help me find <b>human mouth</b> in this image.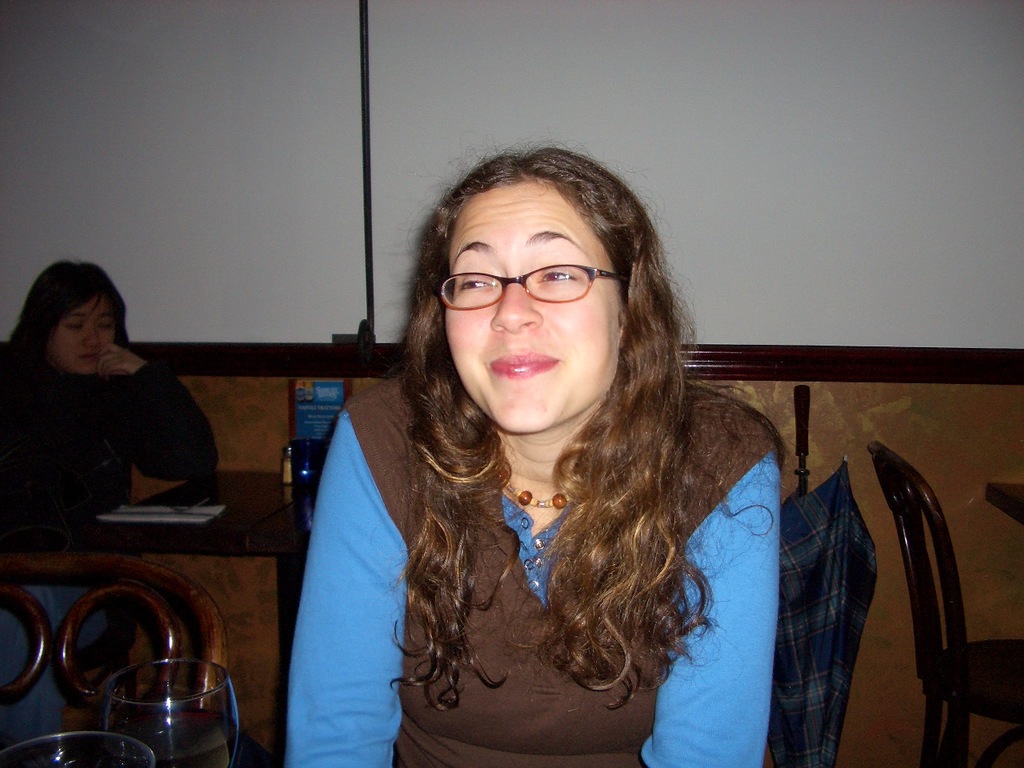
Found it: crop(490, 350, 559, 368).
